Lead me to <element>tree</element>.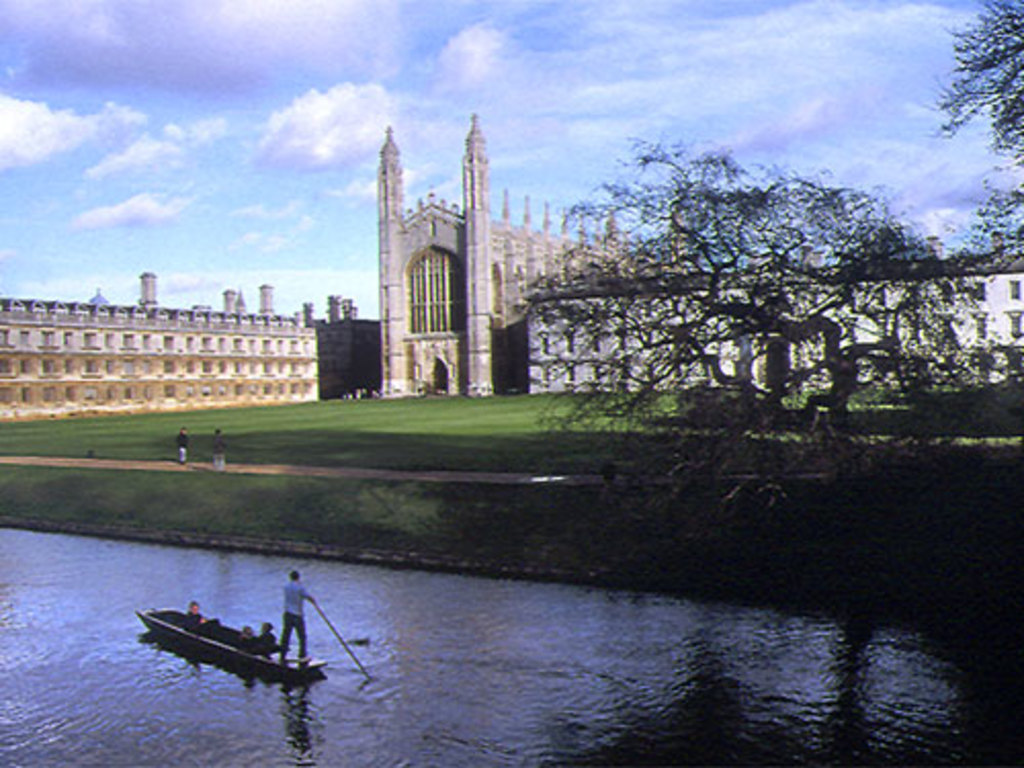
Lead to detection(924, 0, 1022, 279).
